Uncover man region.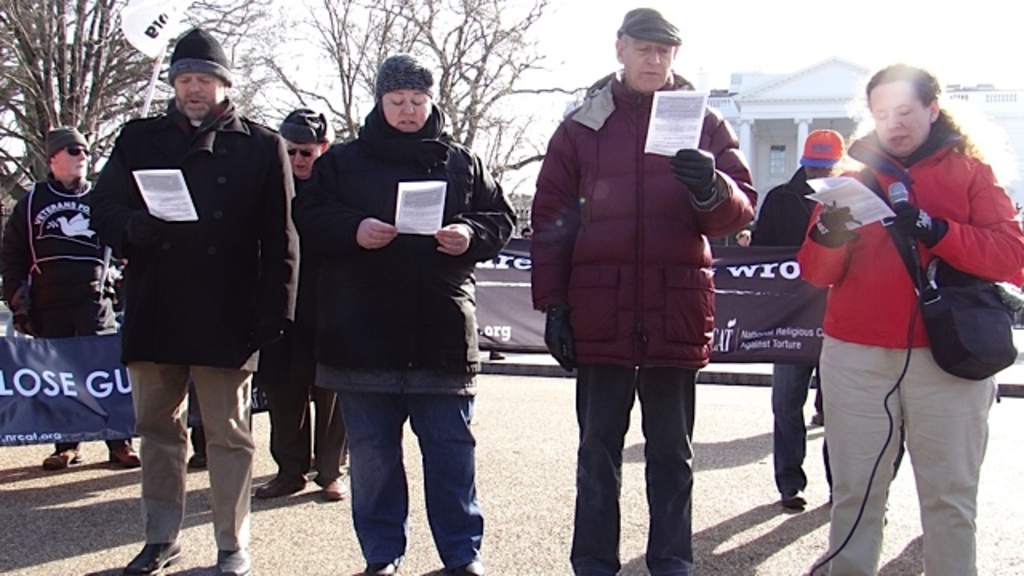
Uncovered: box(246, 96, 349, 506).
